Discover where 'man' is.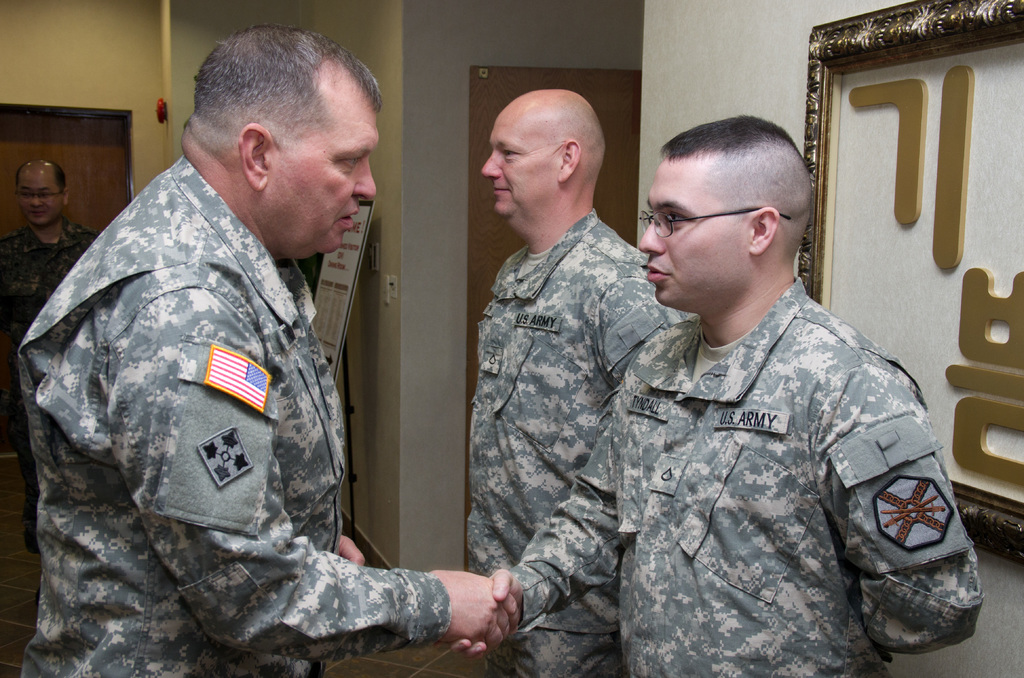
Discovered at 19:28:515:677.
